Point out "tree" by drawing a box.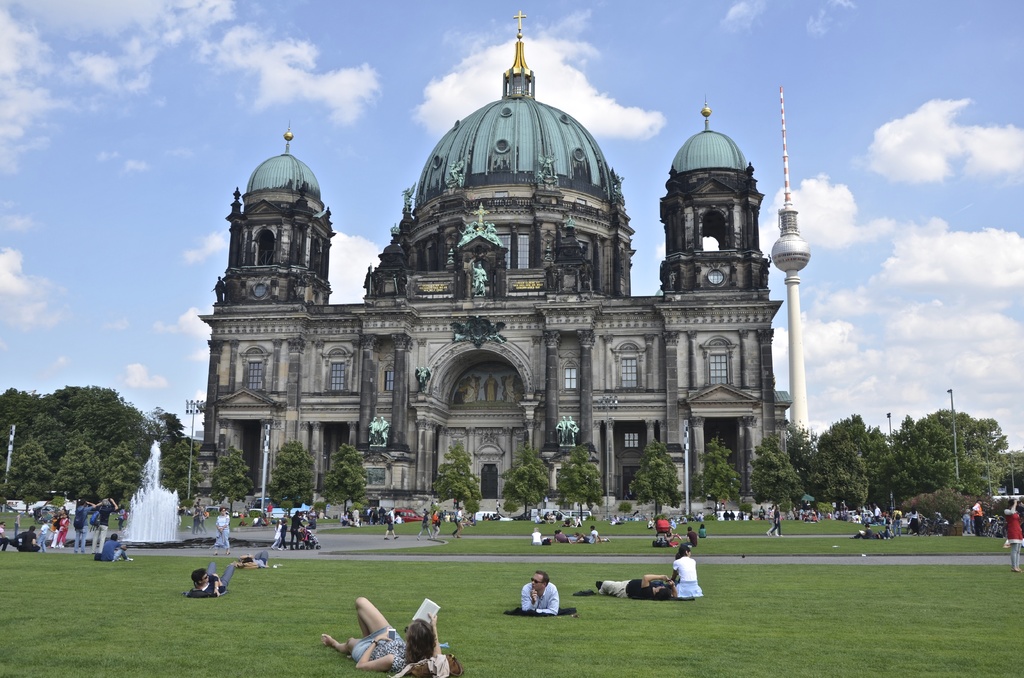
<box>432,437,483,516</box>.
